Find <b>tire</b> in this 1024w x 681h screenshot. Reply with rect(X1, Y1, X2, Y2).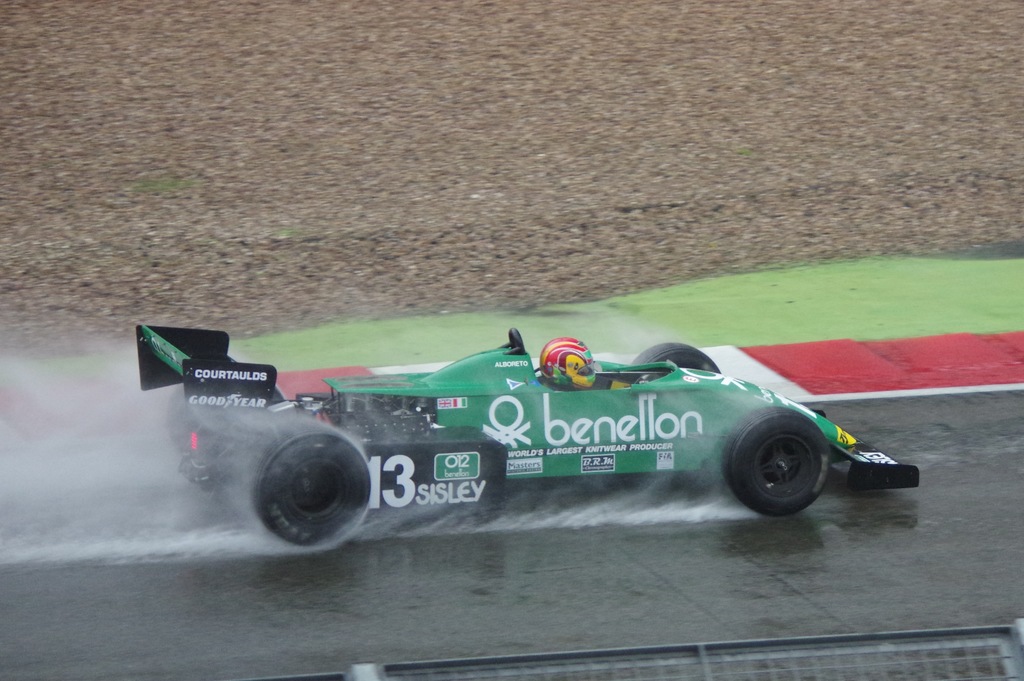
rect(634, 342, 723, 373).
